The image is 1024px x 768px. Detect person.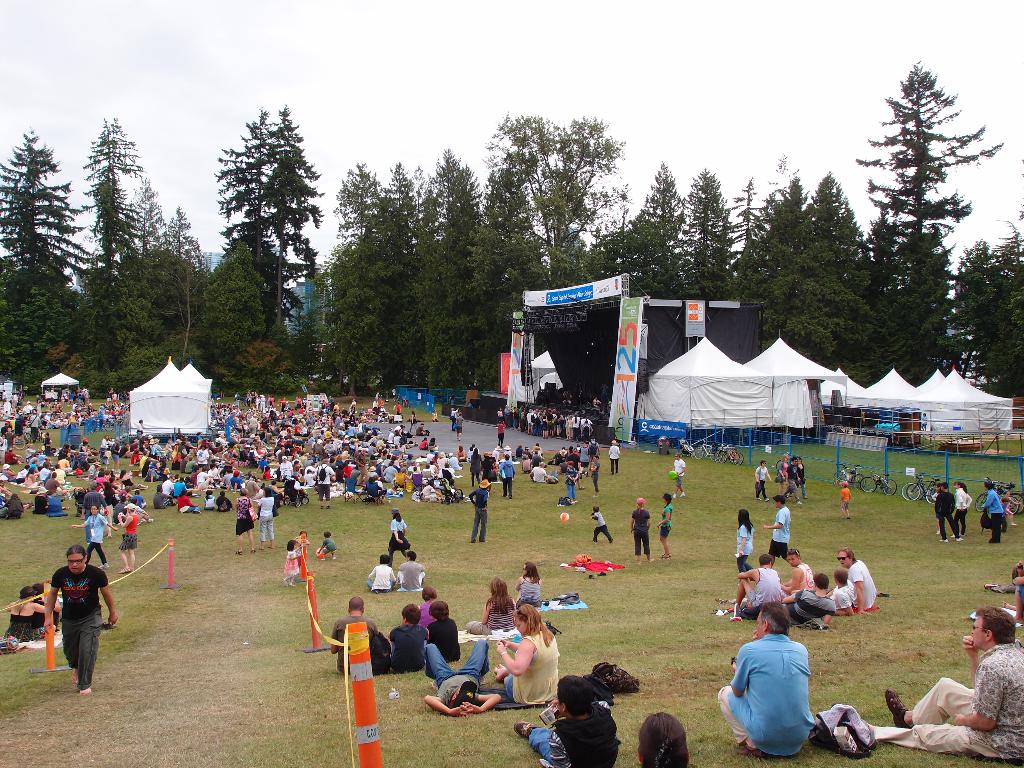
Detection: [627, 498, 652, 555].
